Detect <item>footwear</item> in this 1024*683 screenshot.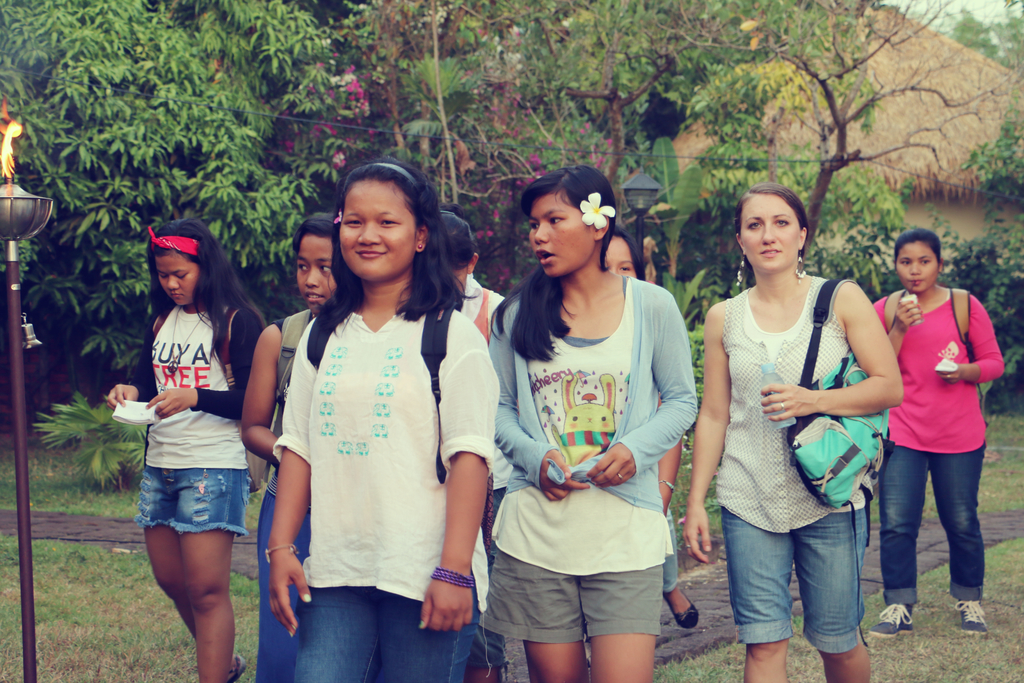
Detection: {"x1": 867, "y1": 598, "x2": 916, "y2": 638}.
